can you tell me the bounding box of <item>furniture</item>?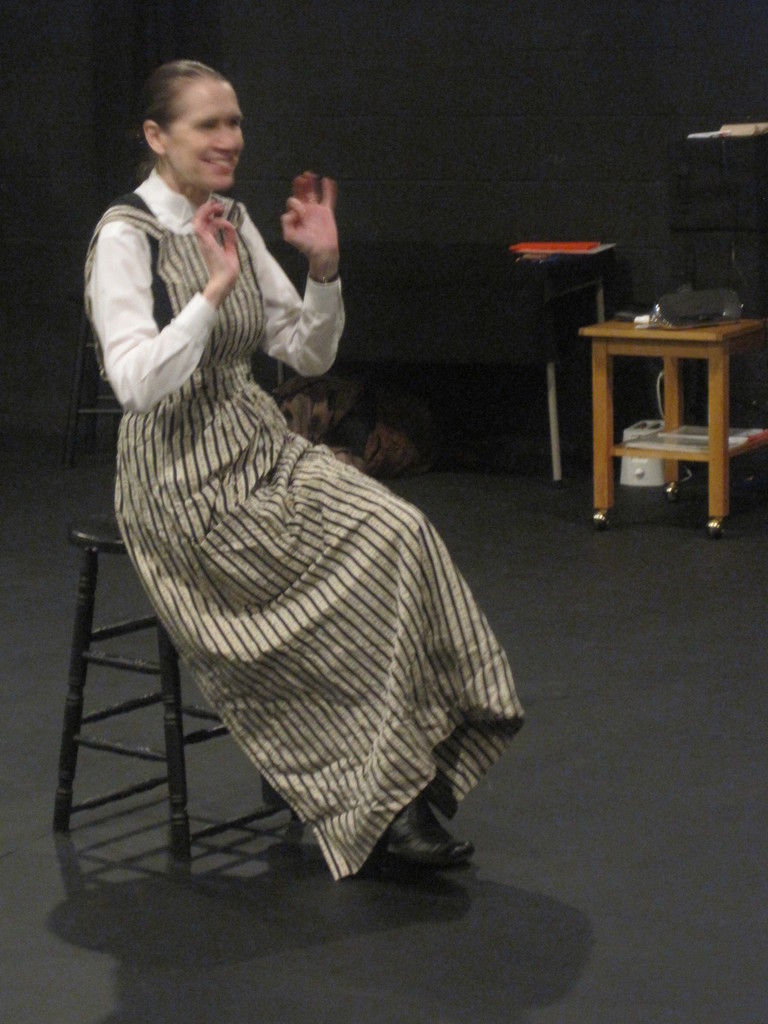
<region>49, 512, 308, 881</region>.
